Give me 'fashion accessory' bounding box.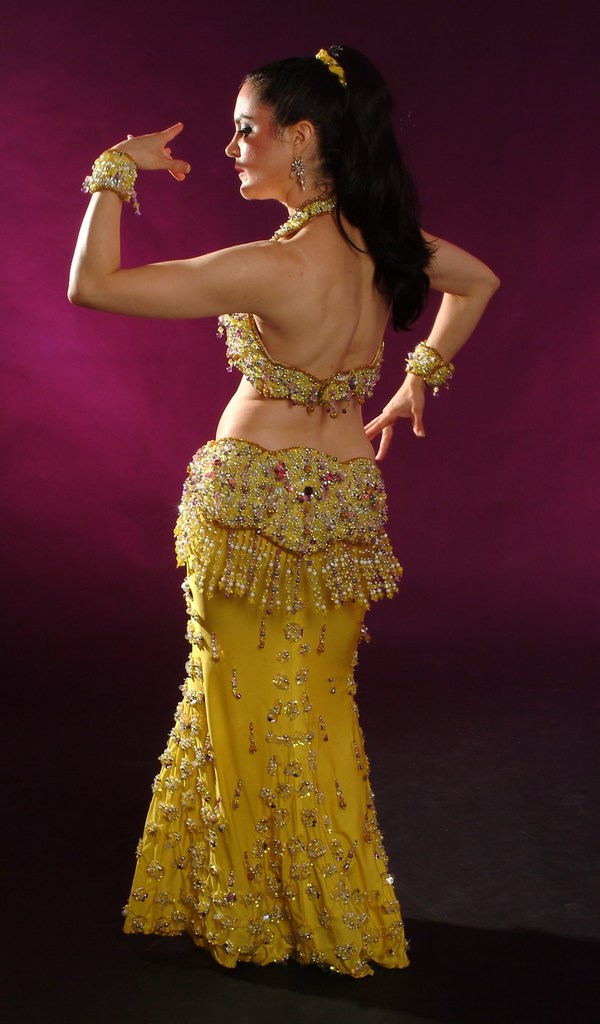
detection(83, 147, 136, 217).
